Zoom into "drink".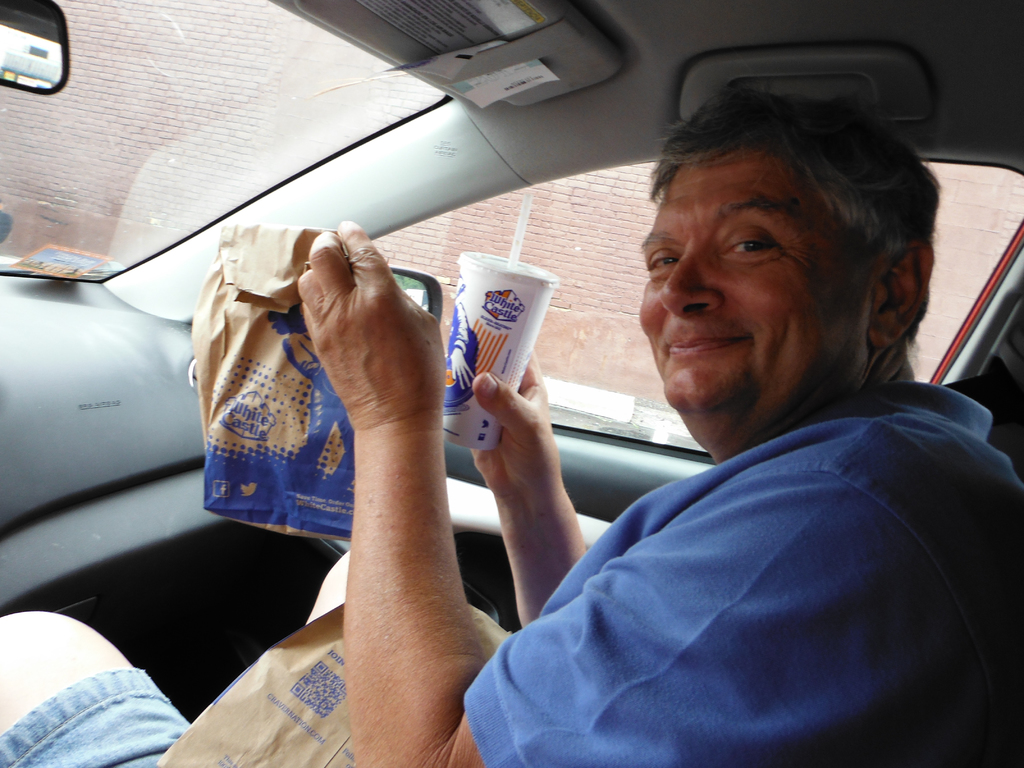
Zoom target: select_region(446, 254, 558, 450).
